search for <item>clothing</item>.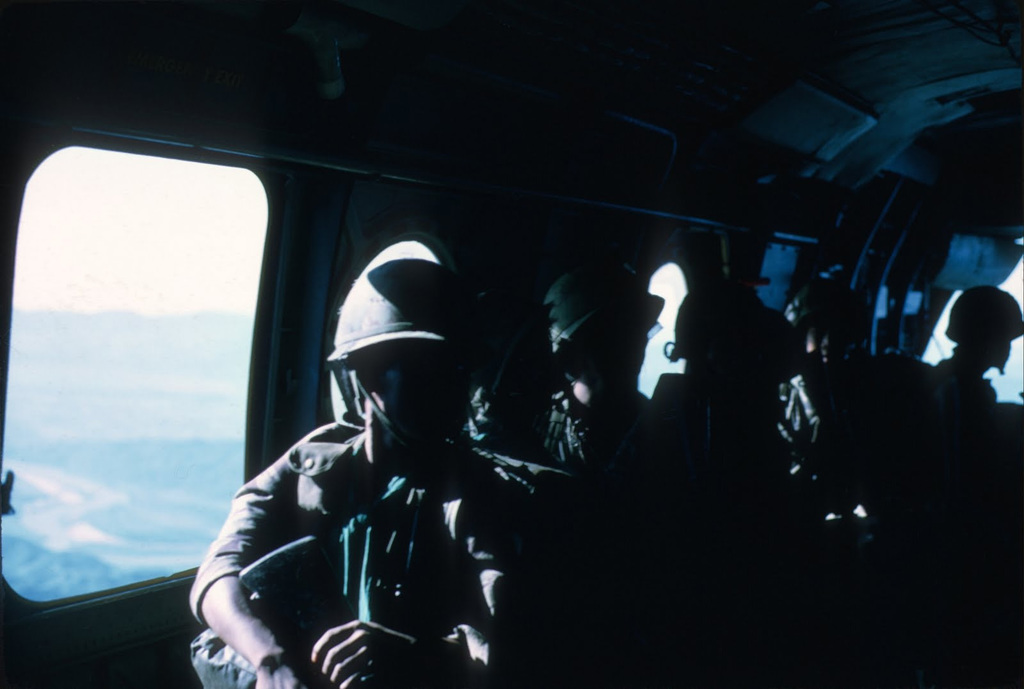
Found at left=775, top=369, right=877, bottom=521.
